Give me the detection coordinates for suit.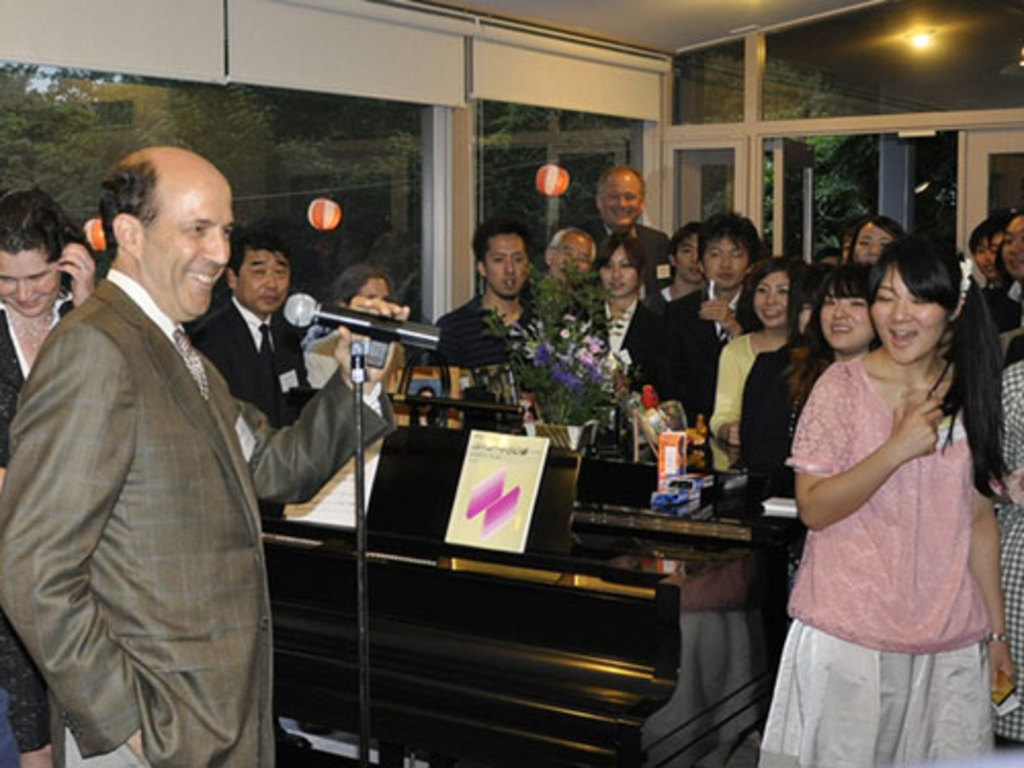
[4,156,291,767].
